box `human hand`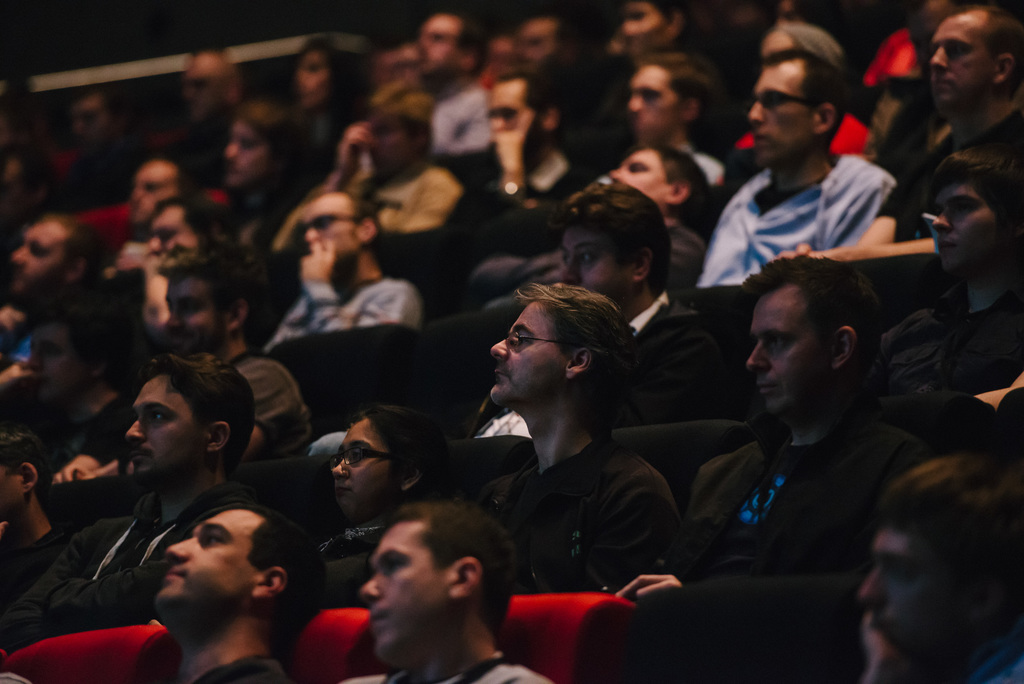
x1=620, y1=565, x2=679, y2=592
